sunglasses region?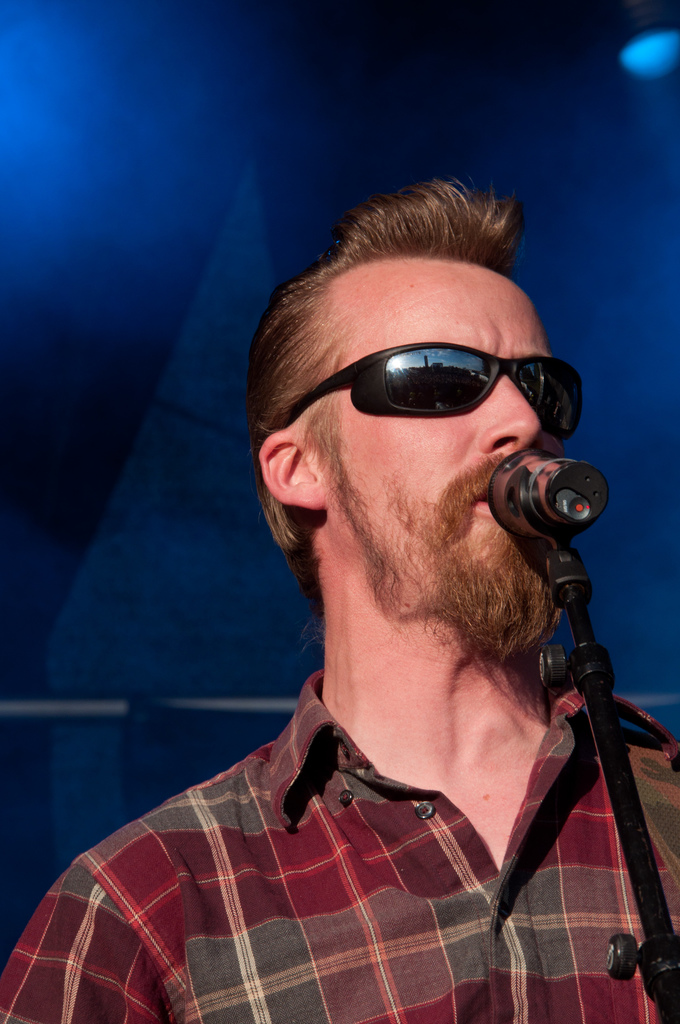
(273, 340, 586, 433)
